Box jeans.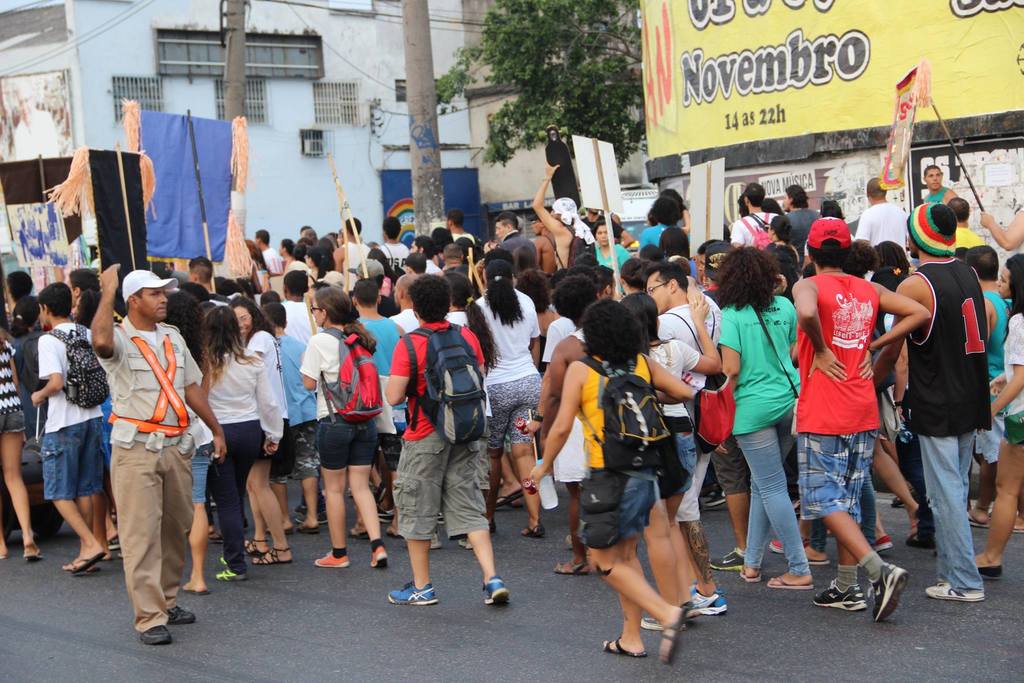
crop(0, 401, 29, 443).
